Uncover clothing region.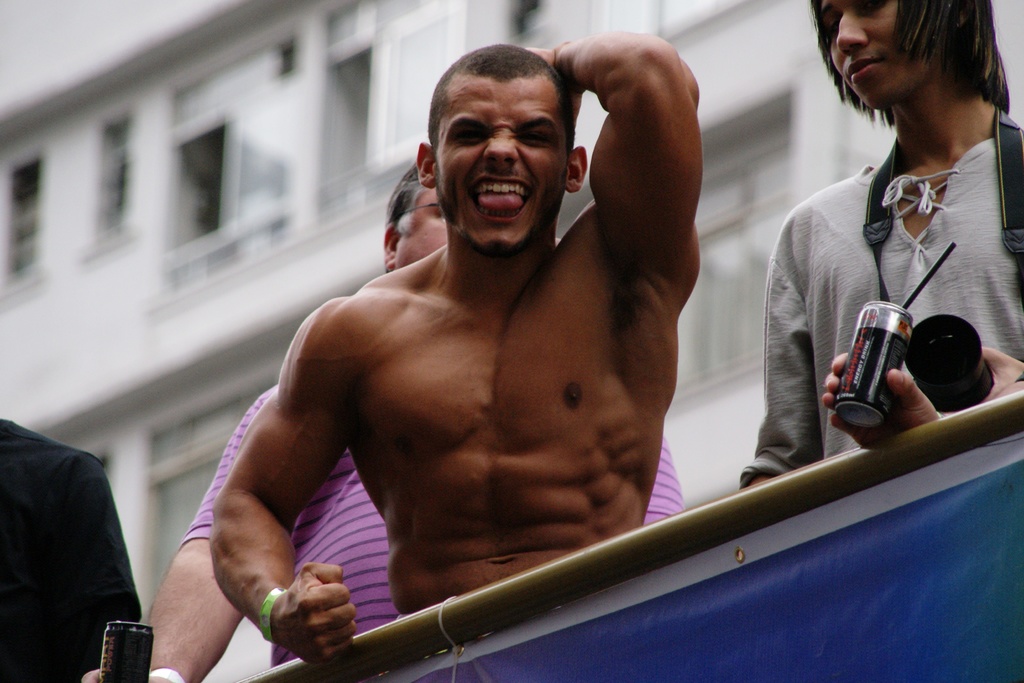
Uncovered: 180/363/687/680.
